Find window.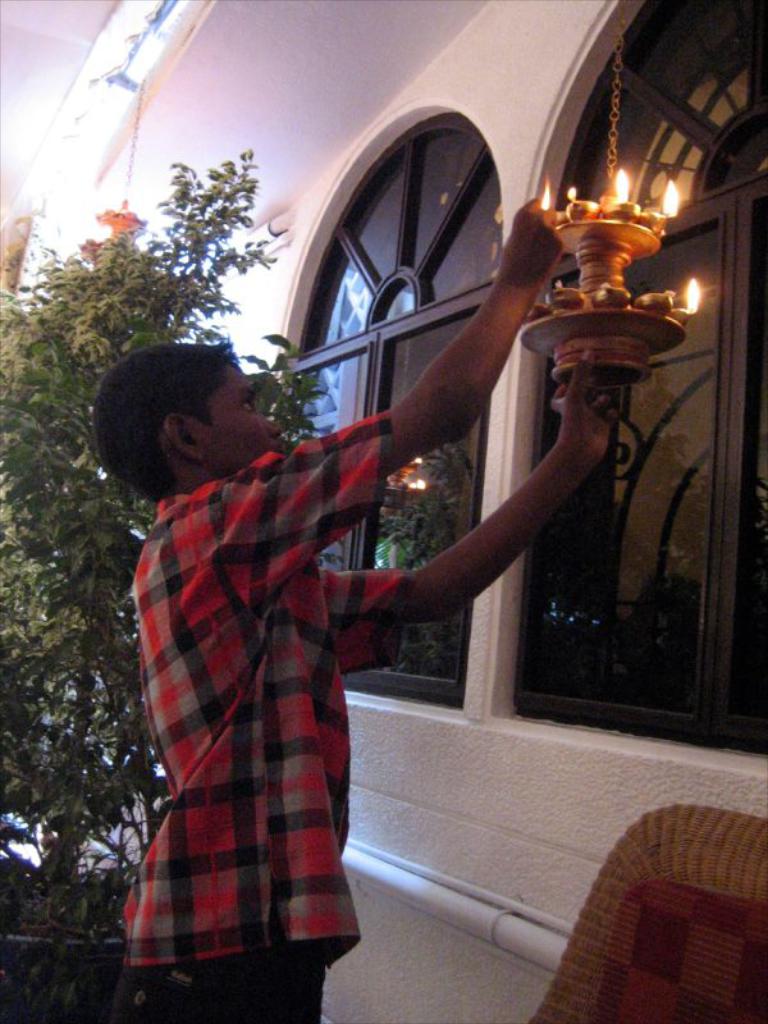
detection(511, 0, 767, 759).
